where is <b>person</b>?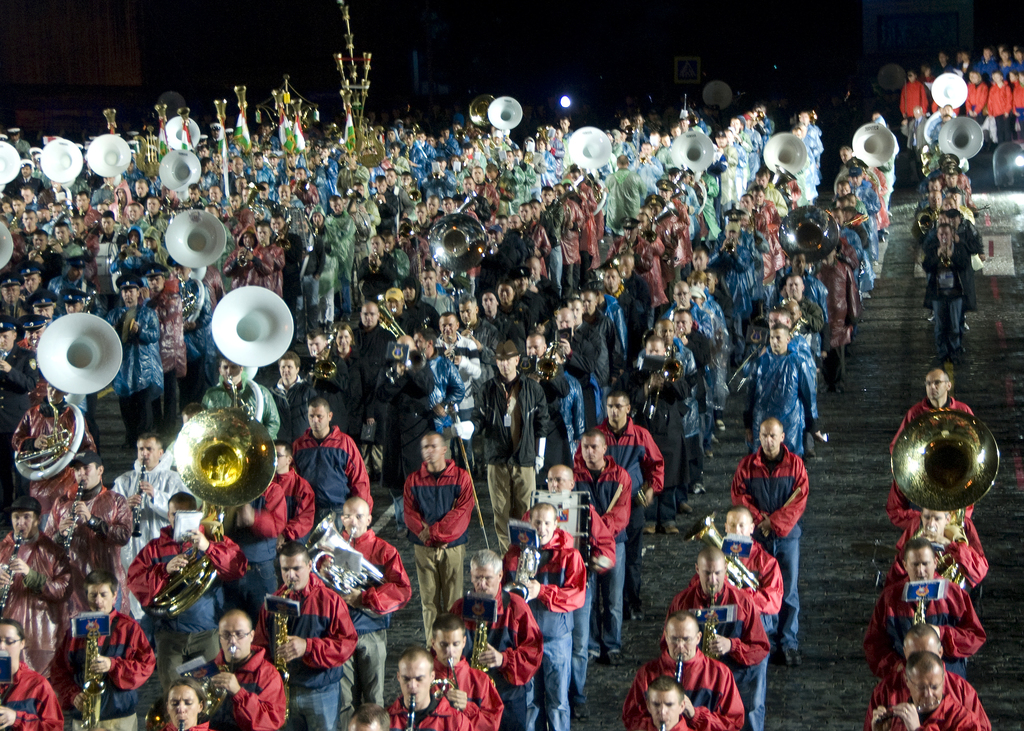
box(630, 337, 692, 515).
